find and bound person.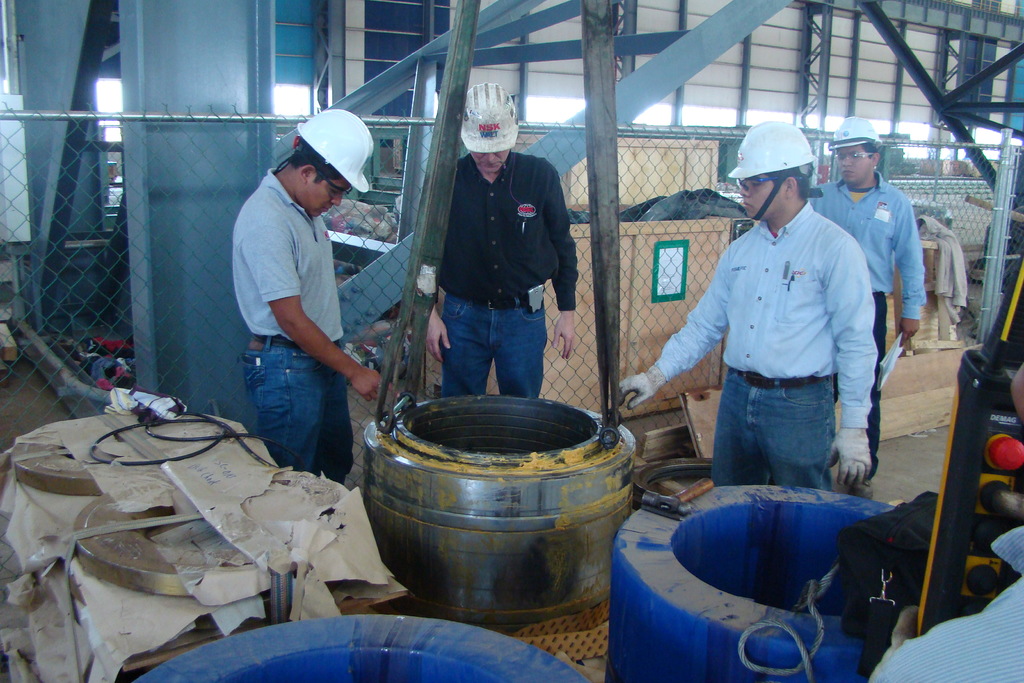
Bound: x1=806, y1=112, x2=924, y2=490.
